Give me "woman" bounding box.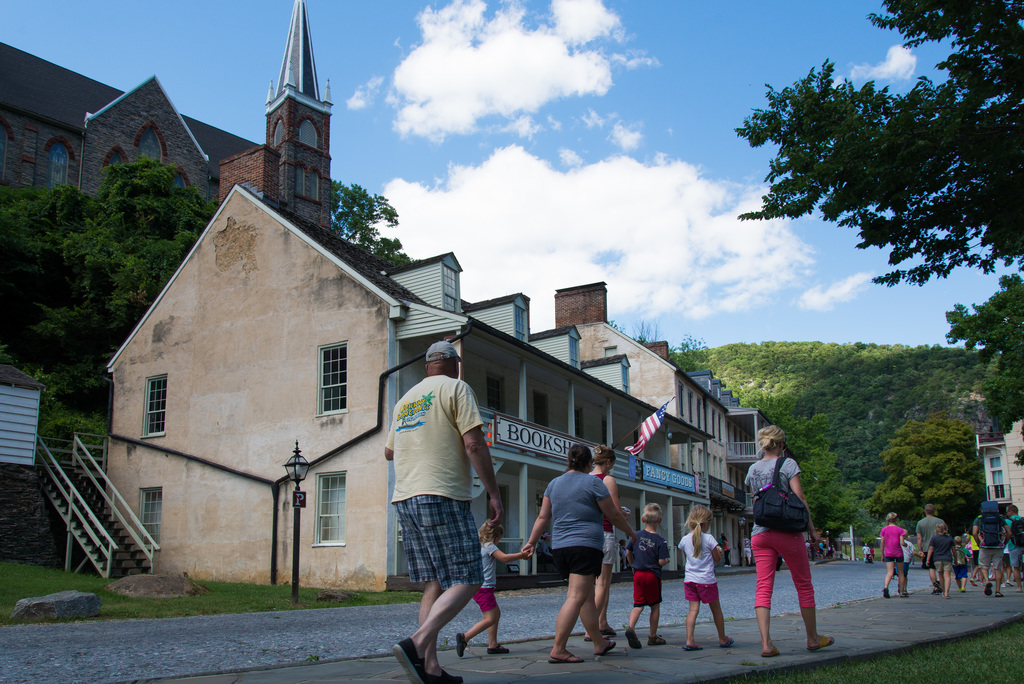
740 423 837 651.
